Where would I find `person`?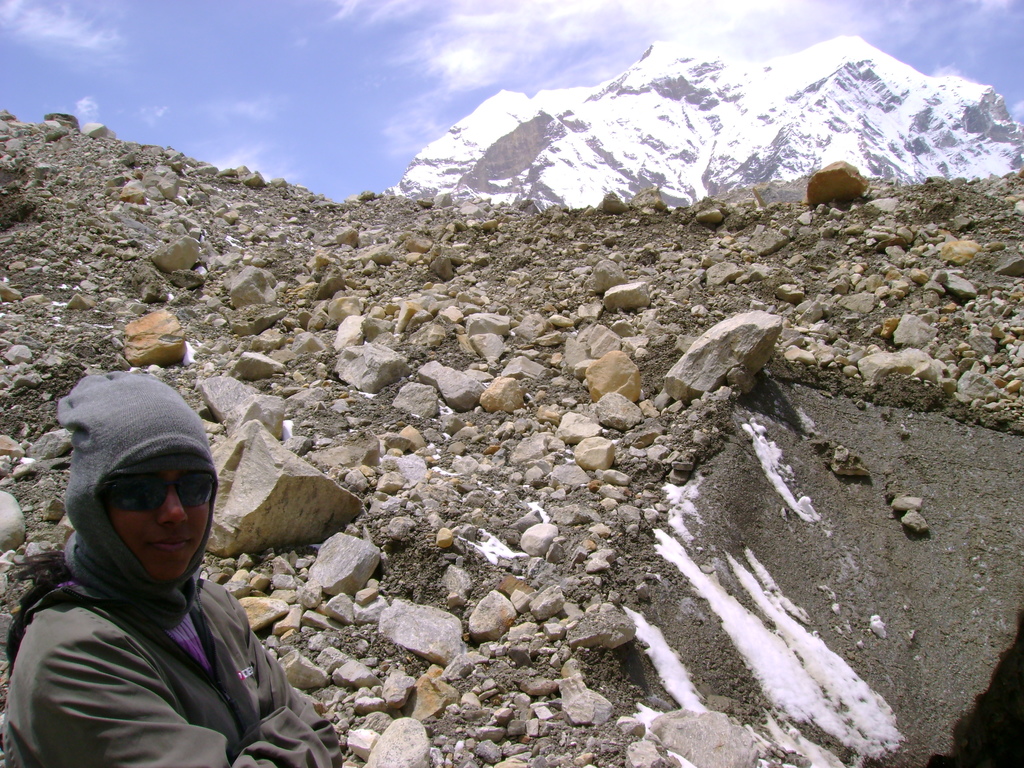
At bbox=(22, 383, 334, 755).
